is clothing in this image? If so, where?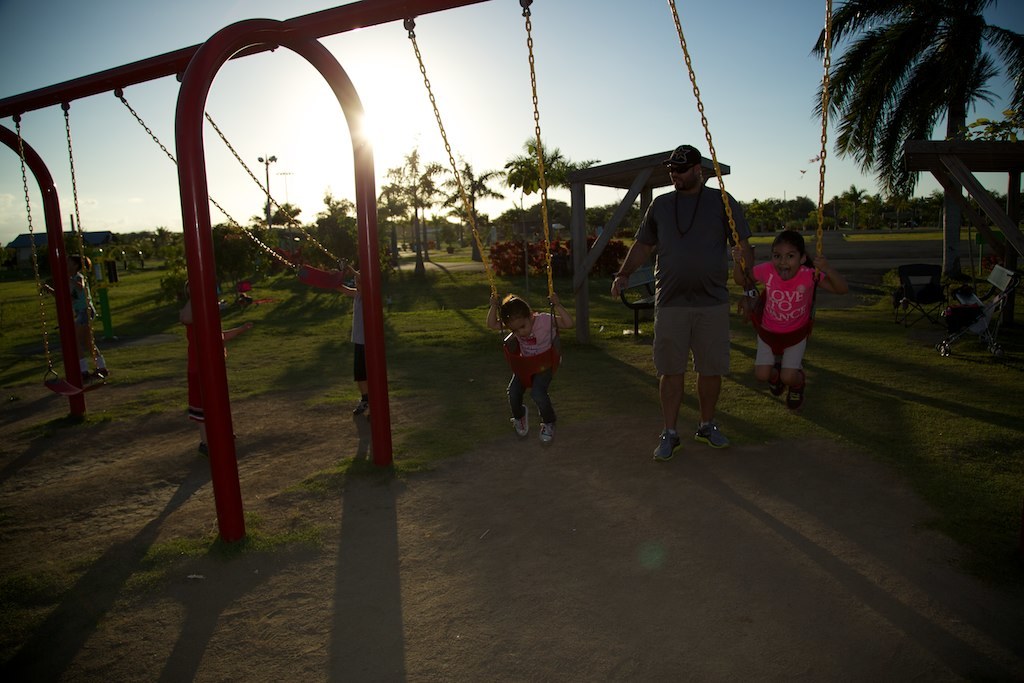
Yes, at {"left": 498, "top": 310, "right": 561, "bottom": 426}.
